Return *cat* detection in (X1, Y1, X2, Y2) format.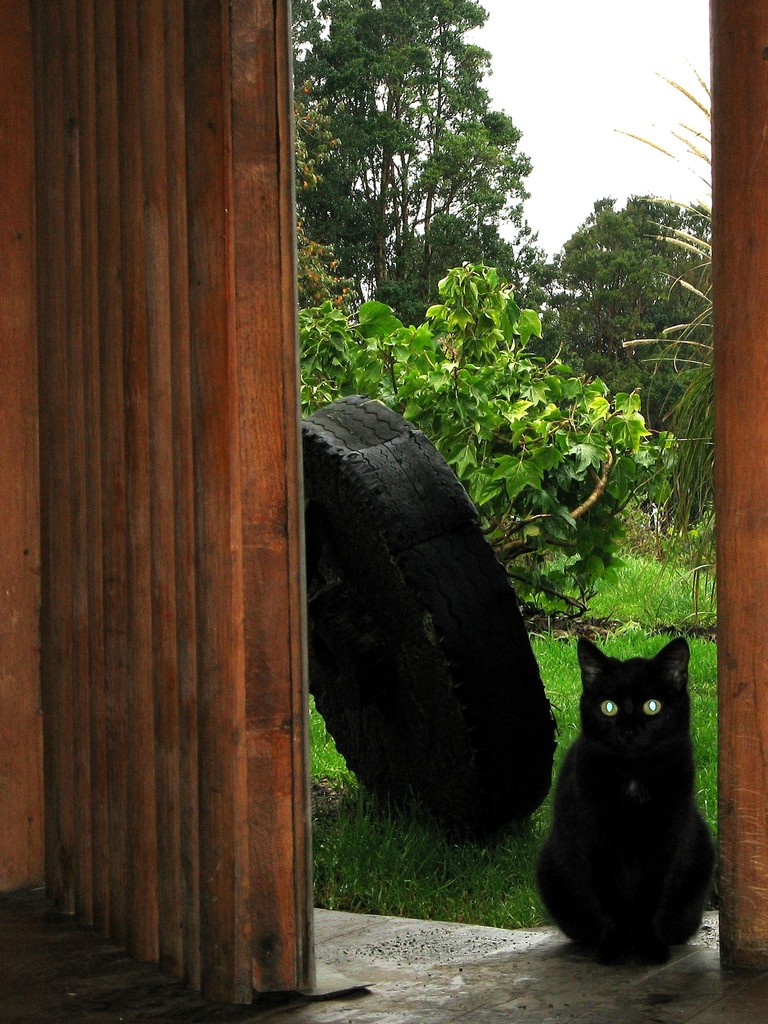
(527, 627, 721, 975).
